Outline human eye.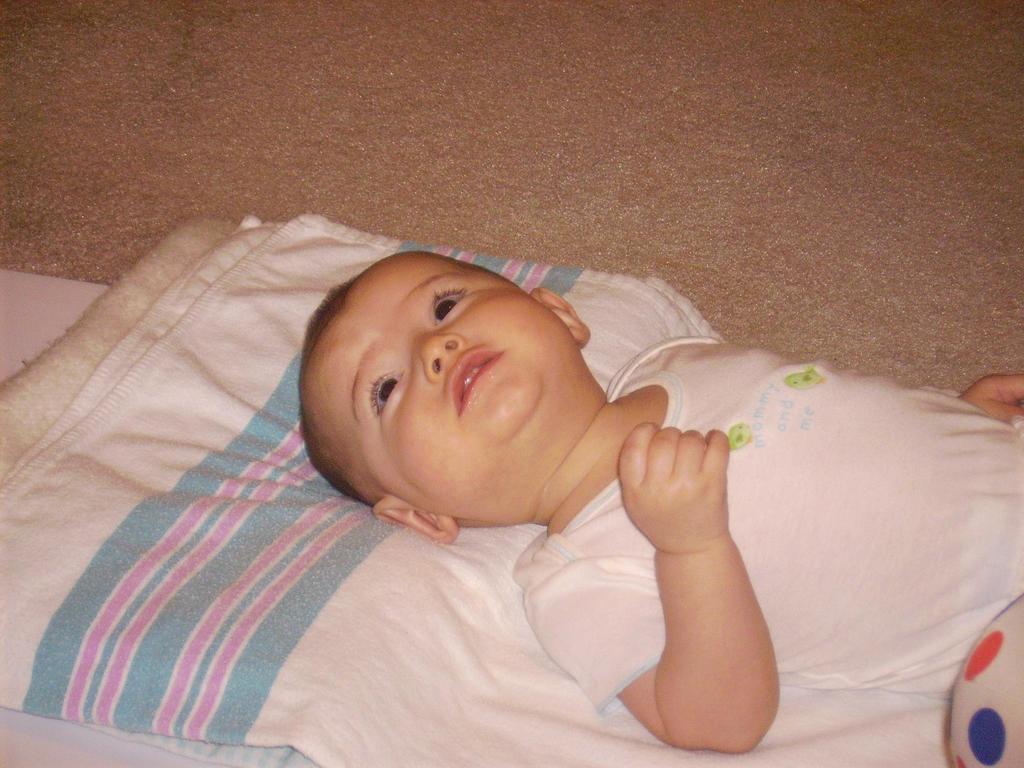
Outline: {"left": 429, "top": 288, "right": 473, "bottom": 331}.
